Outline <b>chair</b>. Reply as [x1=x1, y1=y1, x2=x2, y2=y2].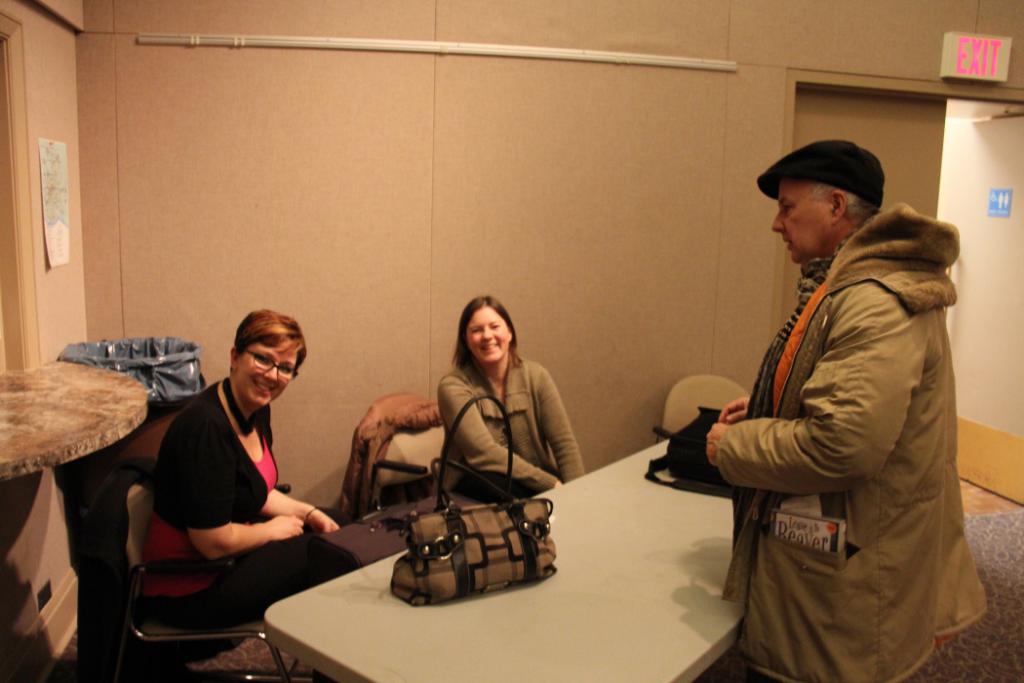
[x1=99, y1=466, x2=313, y2=682].
